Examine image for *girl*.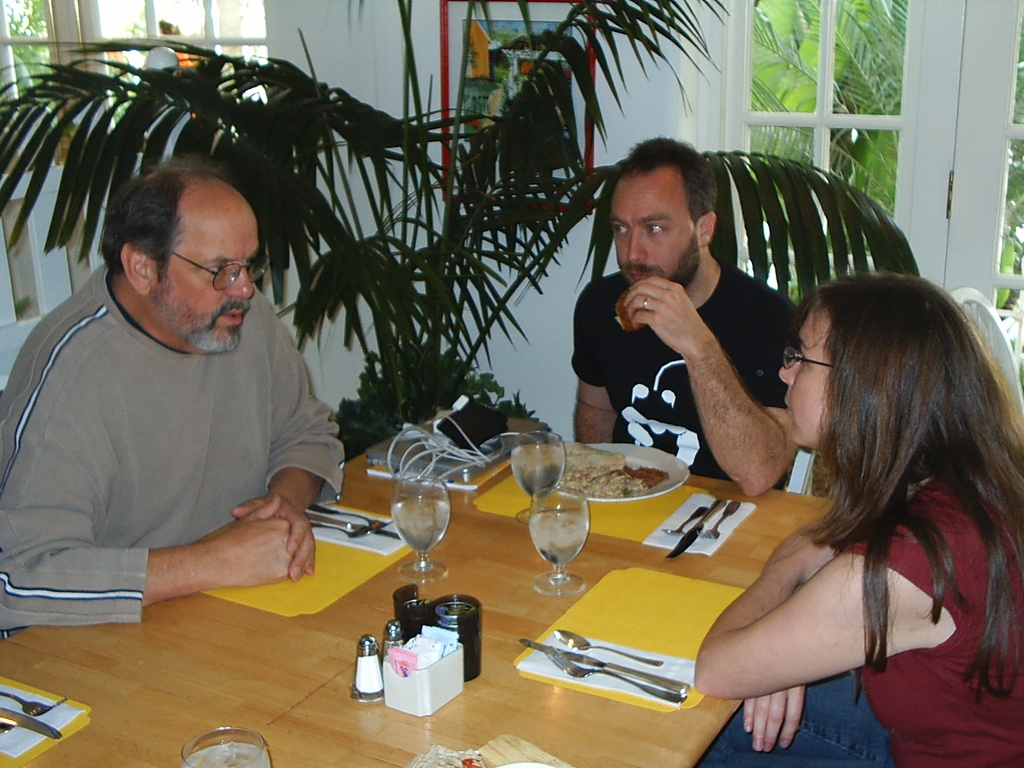
Examination result: <bbox>692, 273, 1023, 767</bbox>.
